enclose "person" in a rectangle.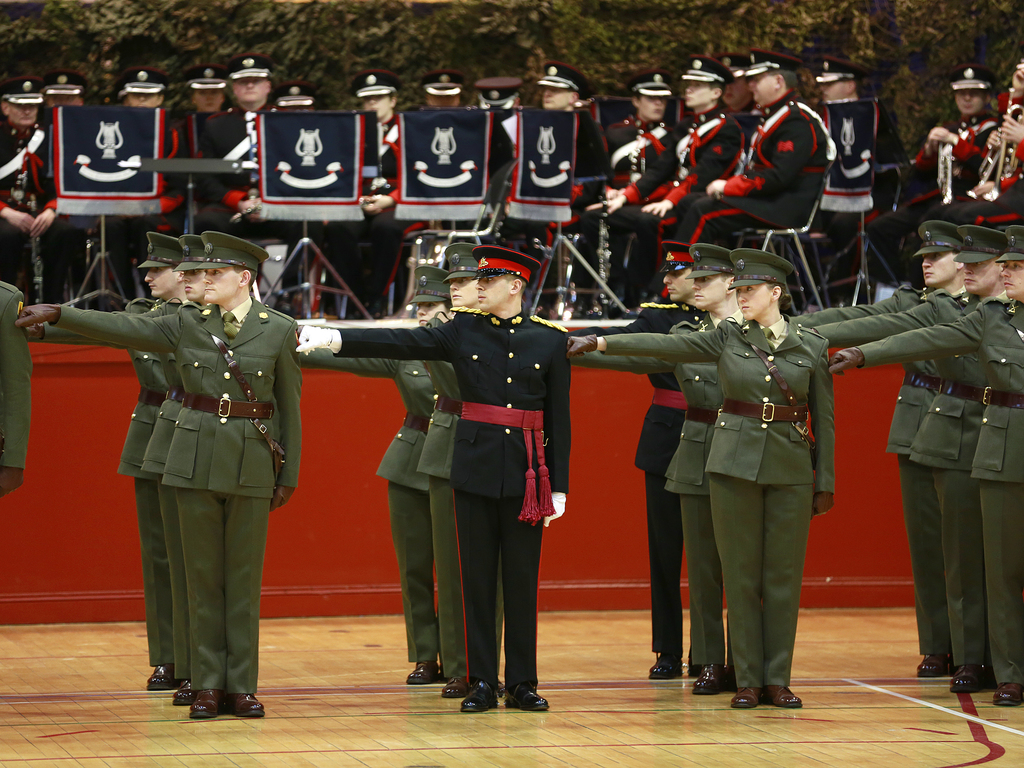
{"left": 833, "top": 224, "right": 1023, "bottom": 704}.
